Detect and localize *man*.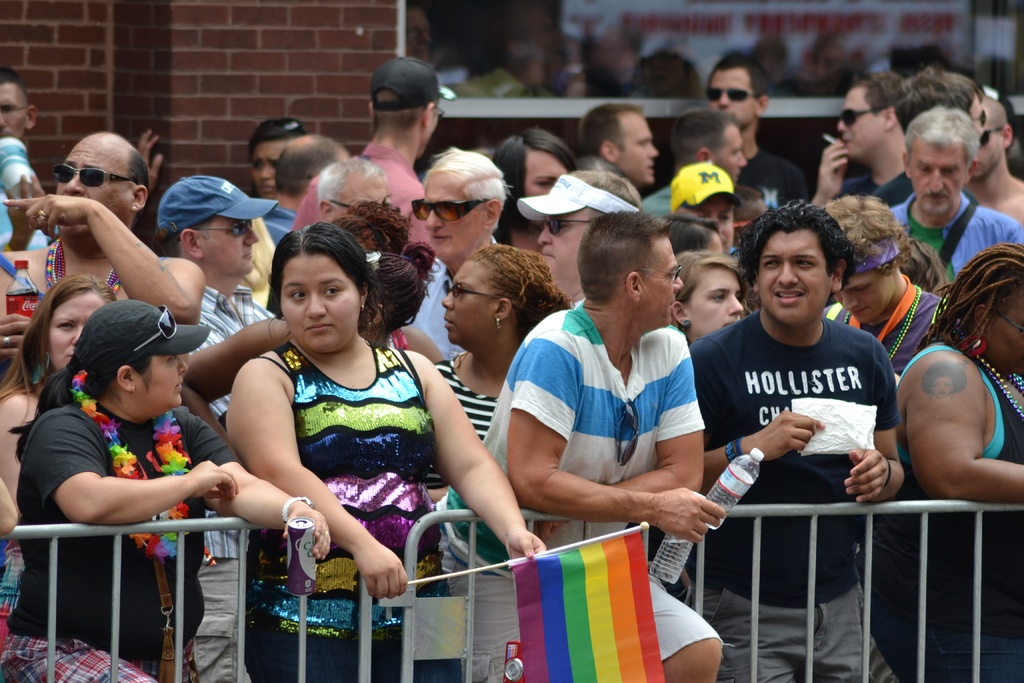
Localized at [left=257, top=135, right=355, bottom=226].
